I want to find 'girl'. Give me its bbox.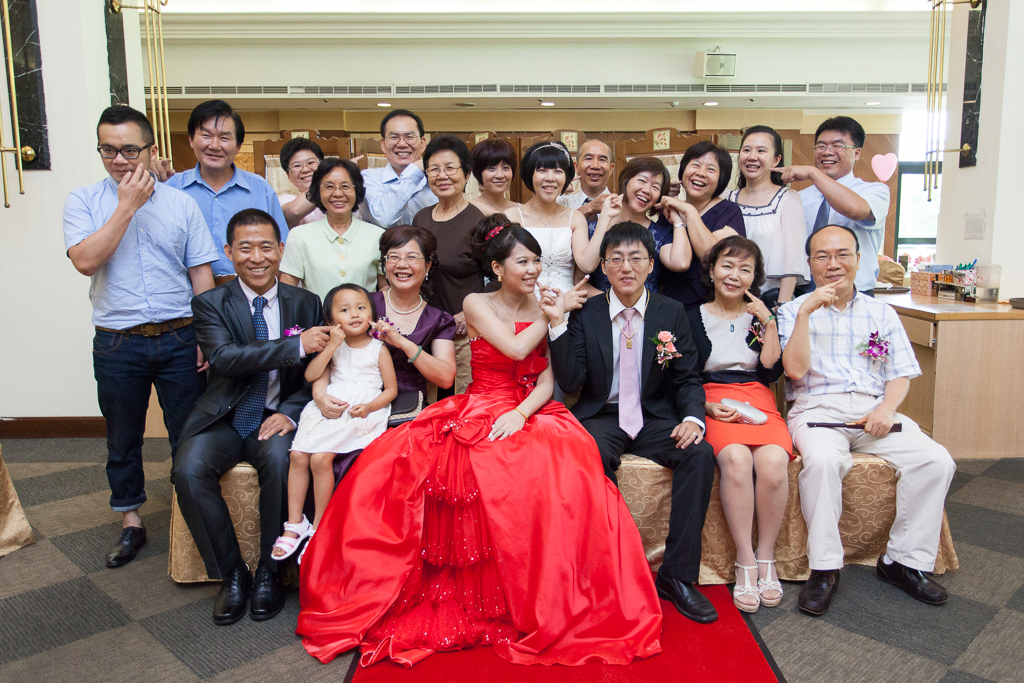
(472,138,528,217).
